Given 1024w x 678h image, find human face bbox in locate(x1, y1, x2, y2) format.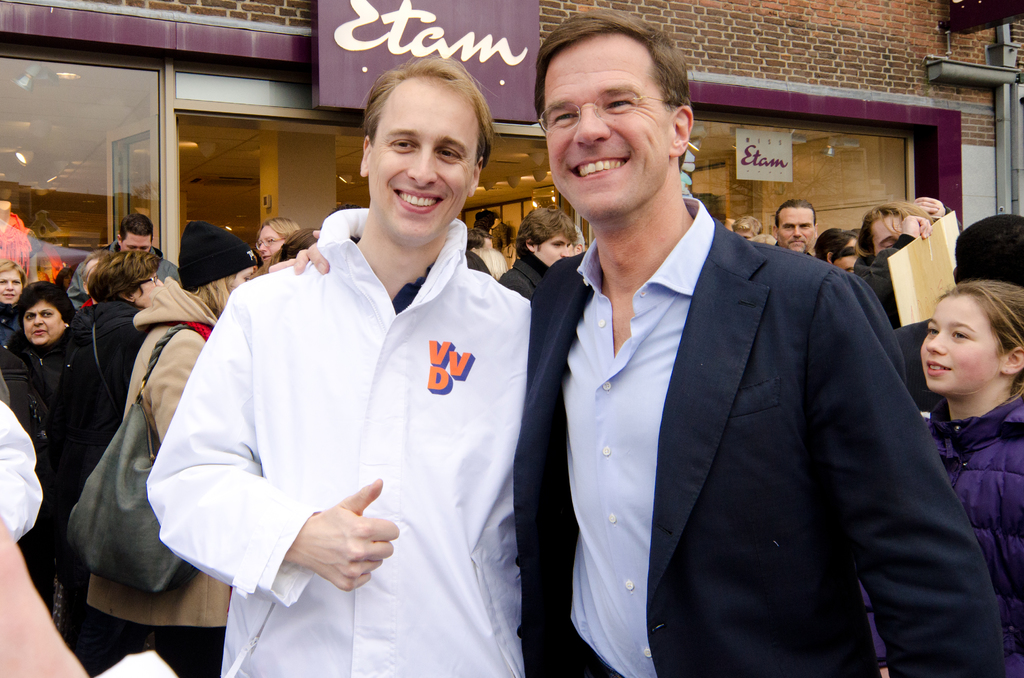
locate(368, 79, 473, 241).
